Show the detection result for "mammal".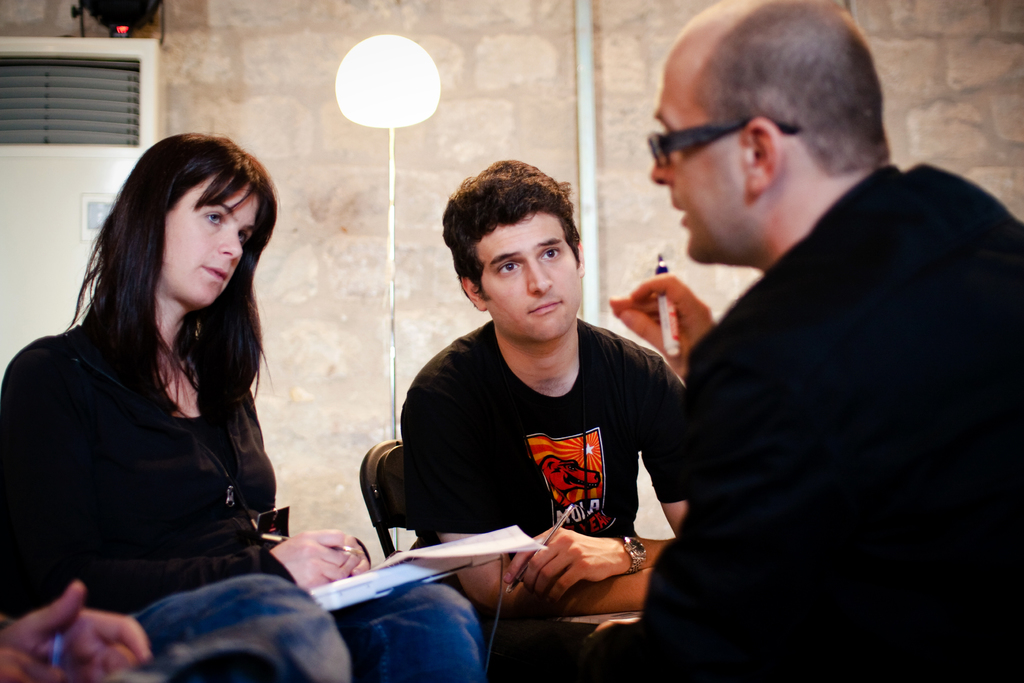
Rect(0, 579, 150, 682).
